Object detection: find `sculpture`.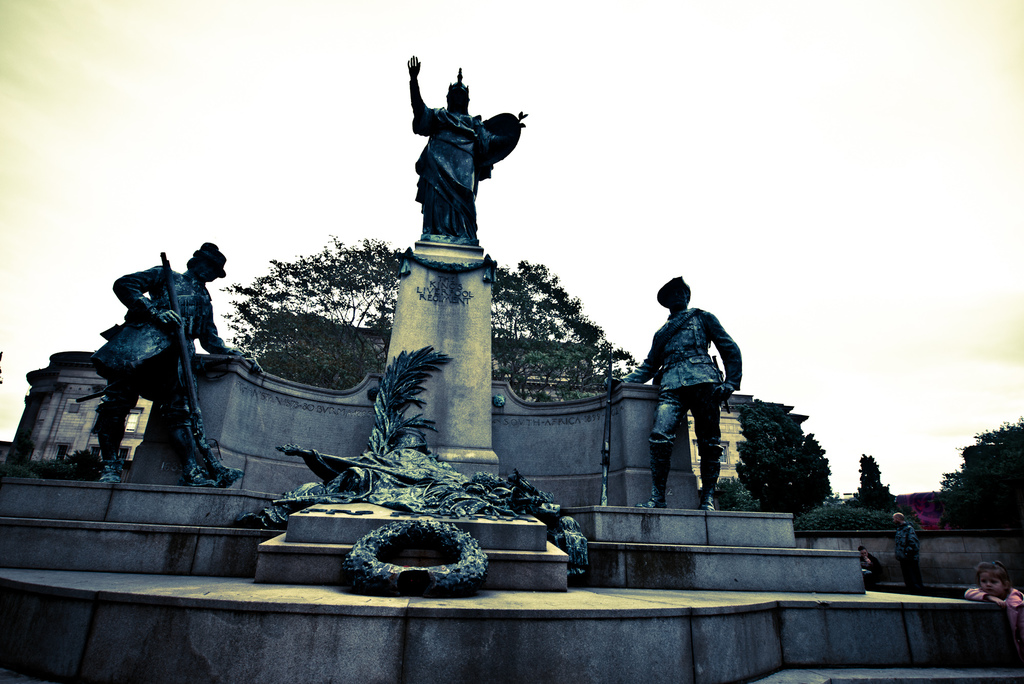
x1=605 y1=263 x2=746 y2=513.
